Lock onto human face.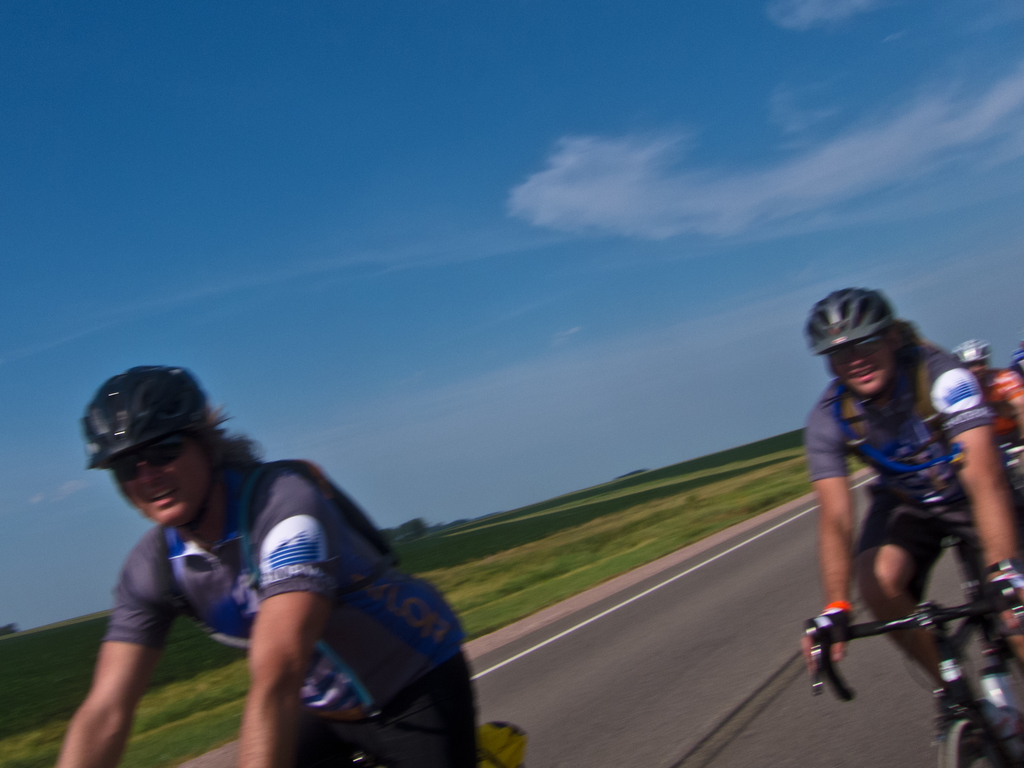
Locked: (835,337,893,395).
